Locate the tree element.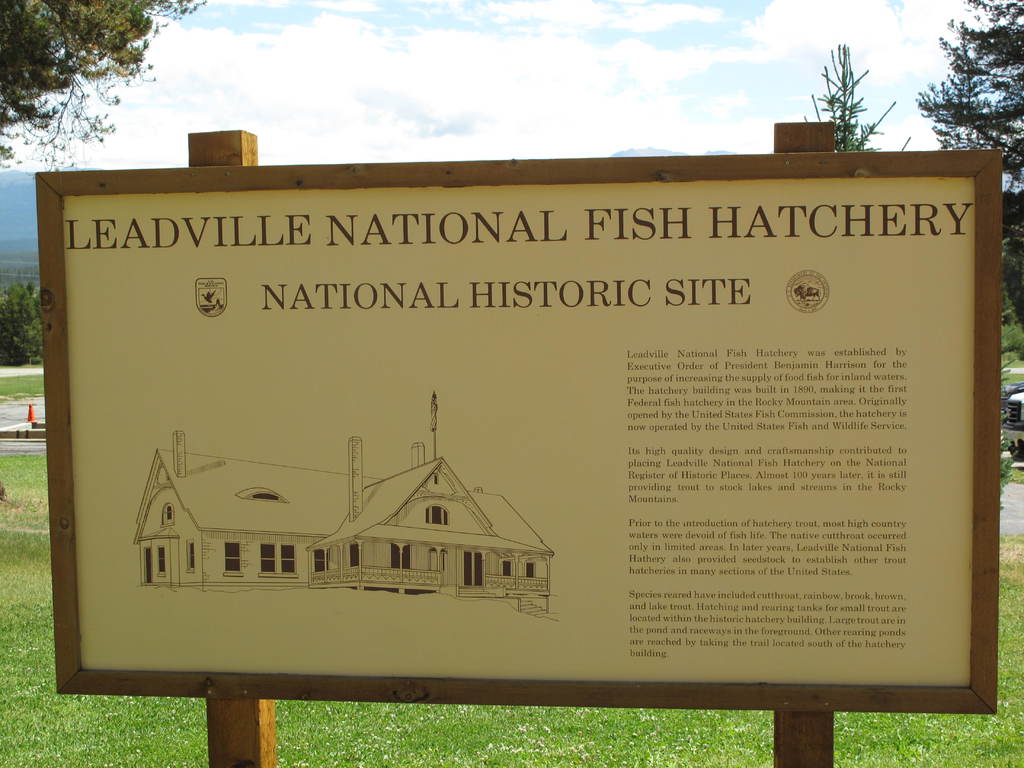
Element bbox: [x1=0, y1=248, x2=45, y2=367].
